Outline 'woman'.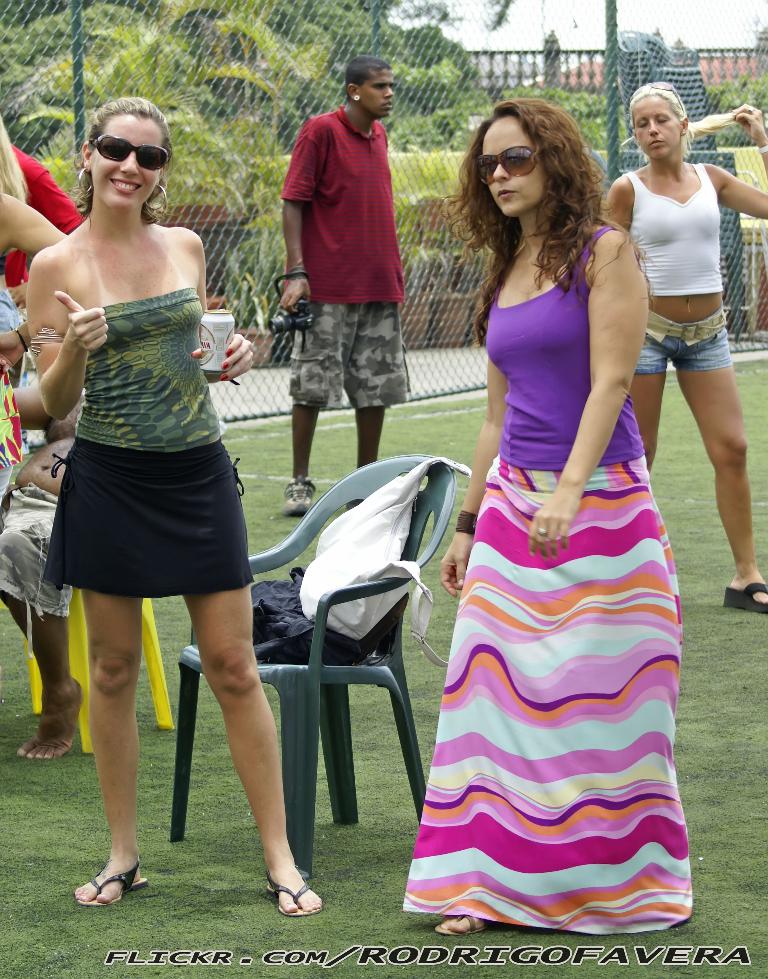
Outline: bbox=[0, 102, 80, 526].
